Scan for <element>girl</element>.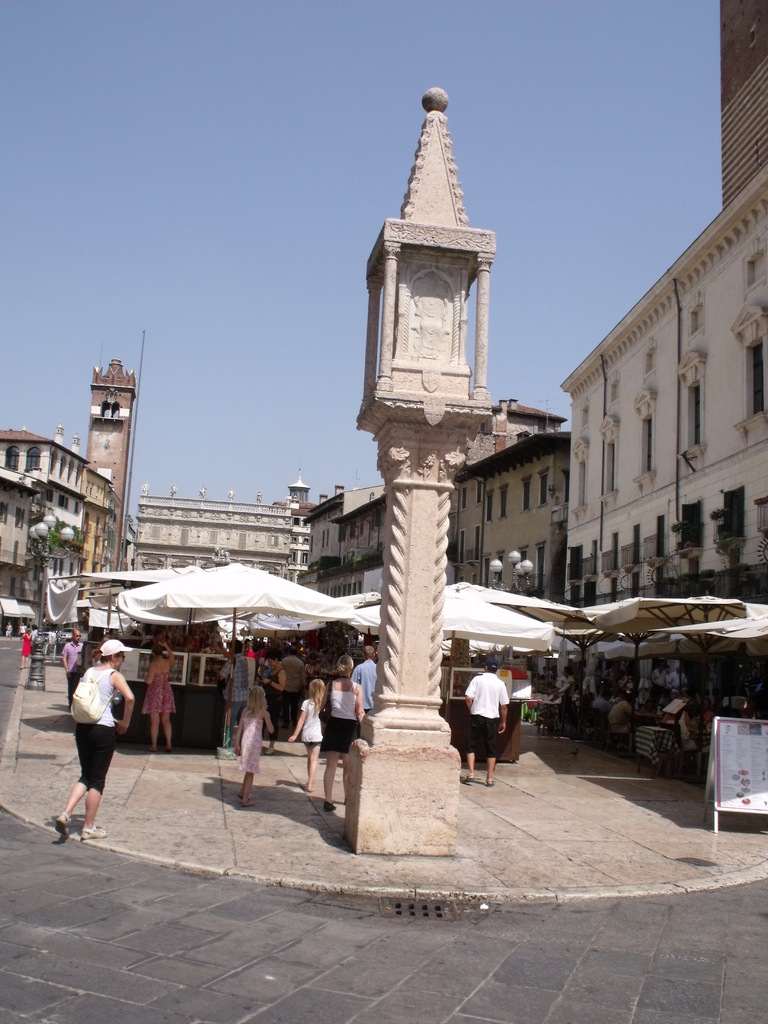
Scan result: 138/637/179/749.
